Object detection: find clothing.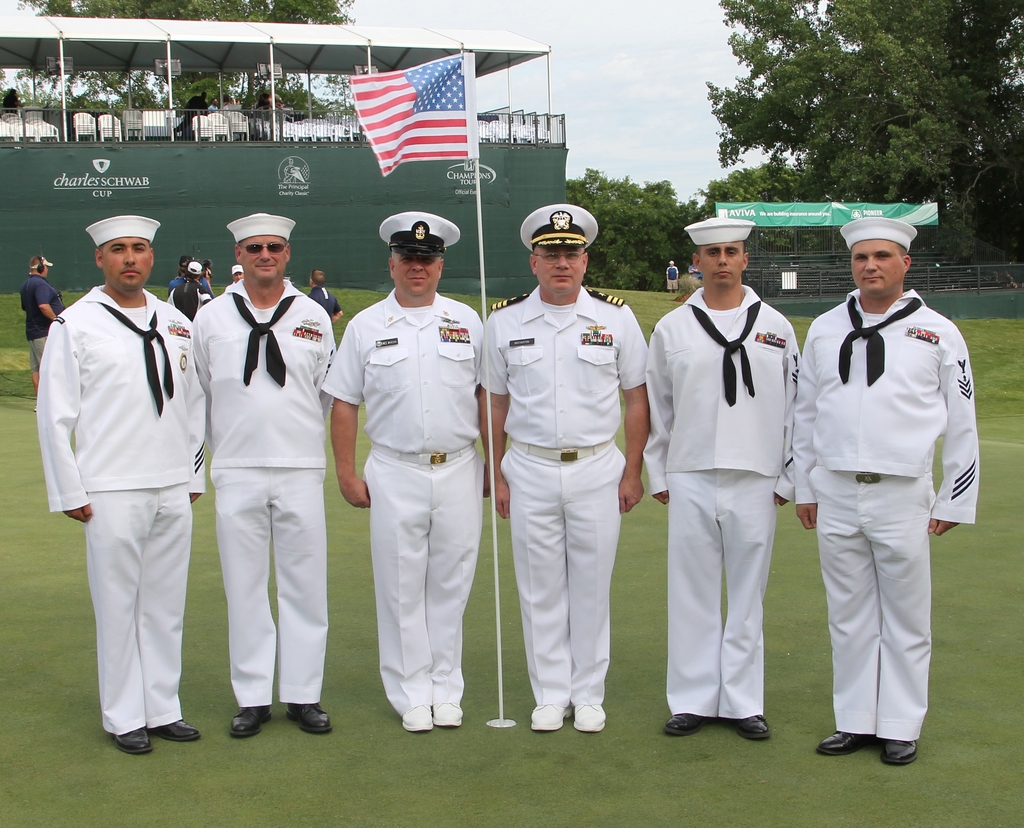
l=15, t=266, r=55, b=359.
